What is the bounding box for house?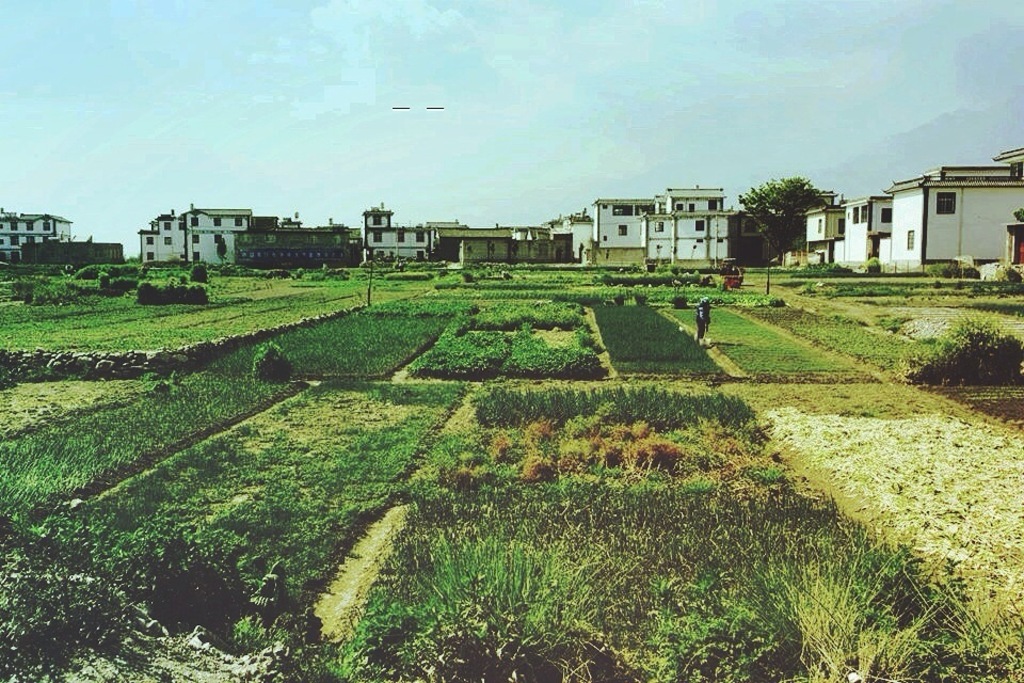
555 172 771 265.
